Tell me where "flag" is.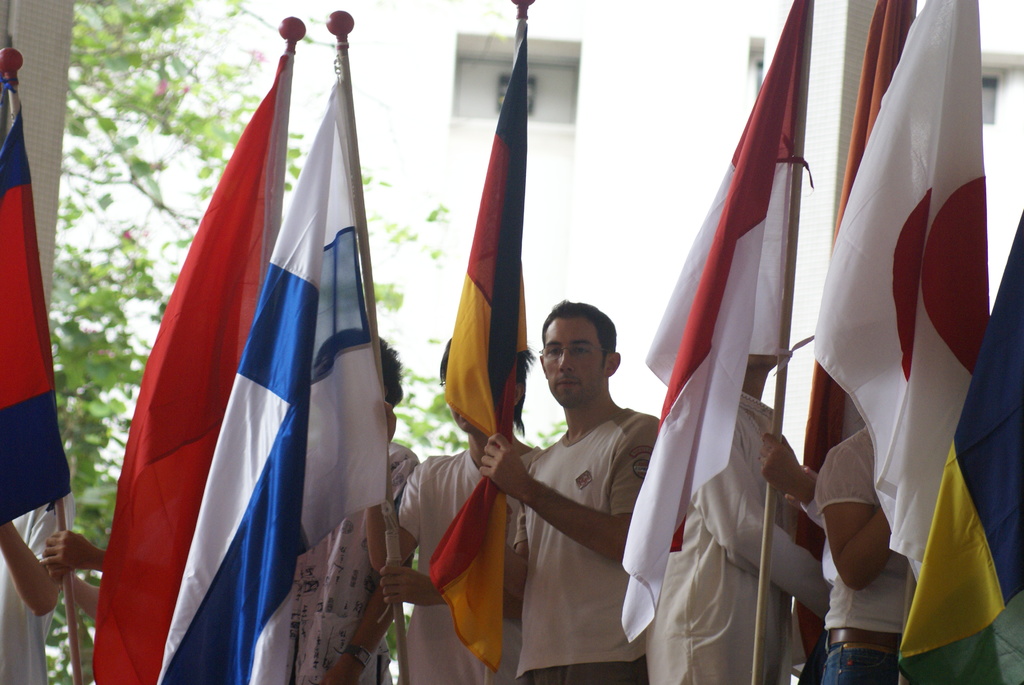
"flag" is at 431, 15, 531, 678.
